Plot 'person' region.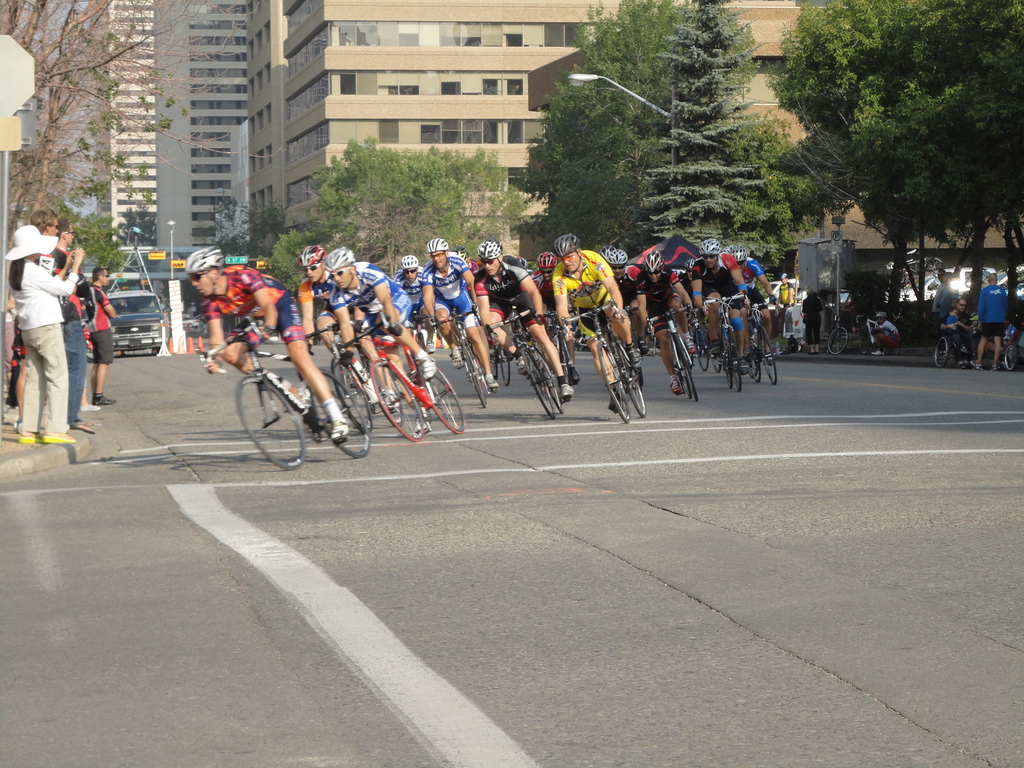
Plotted at bbox=(324, 233, 438, 412).
